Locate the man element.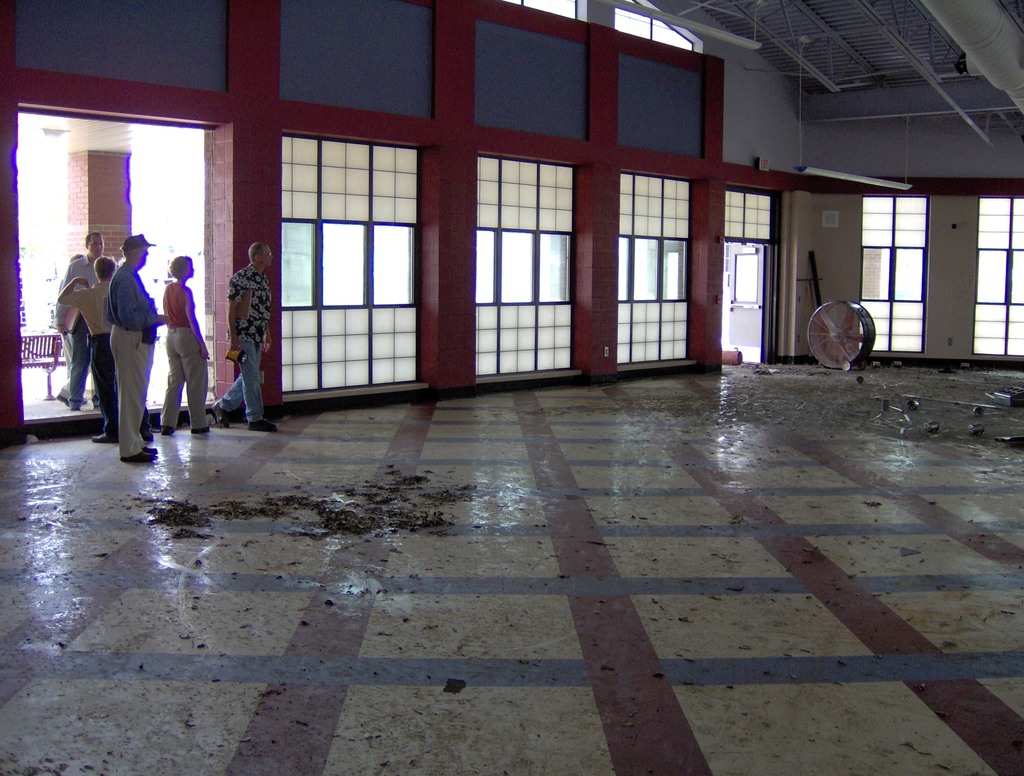
Element bbox: pyautogui.locateOnScreen(104, 234, 162, 463).
